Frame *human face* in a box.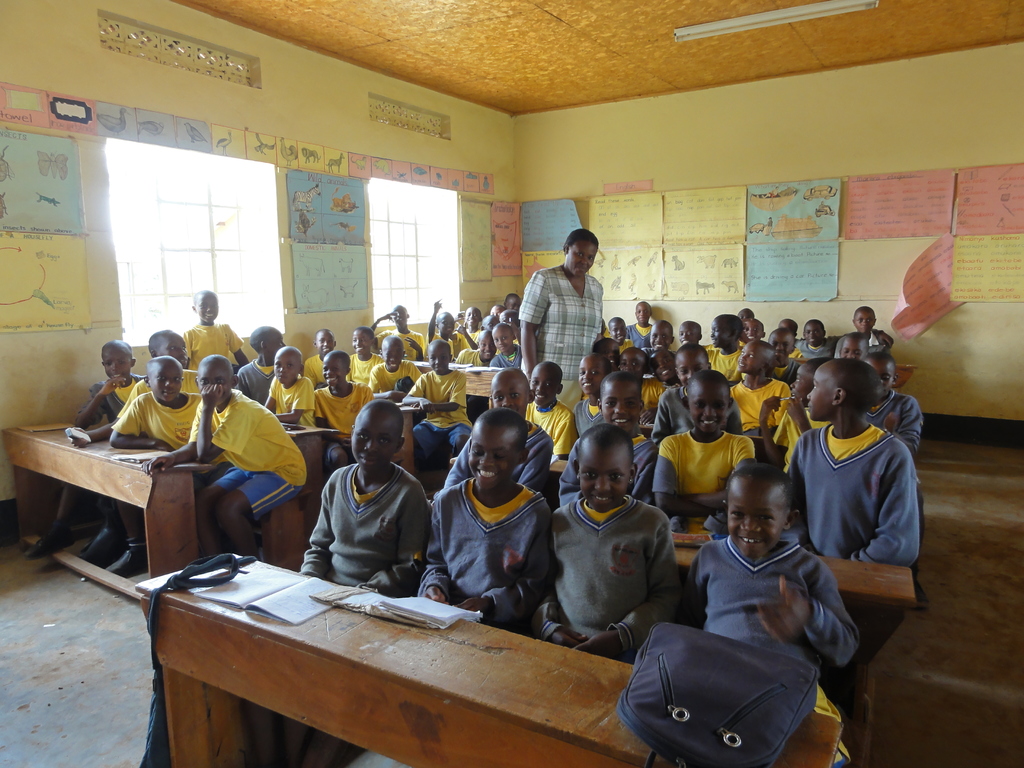
(153, 361, 179, 402).
